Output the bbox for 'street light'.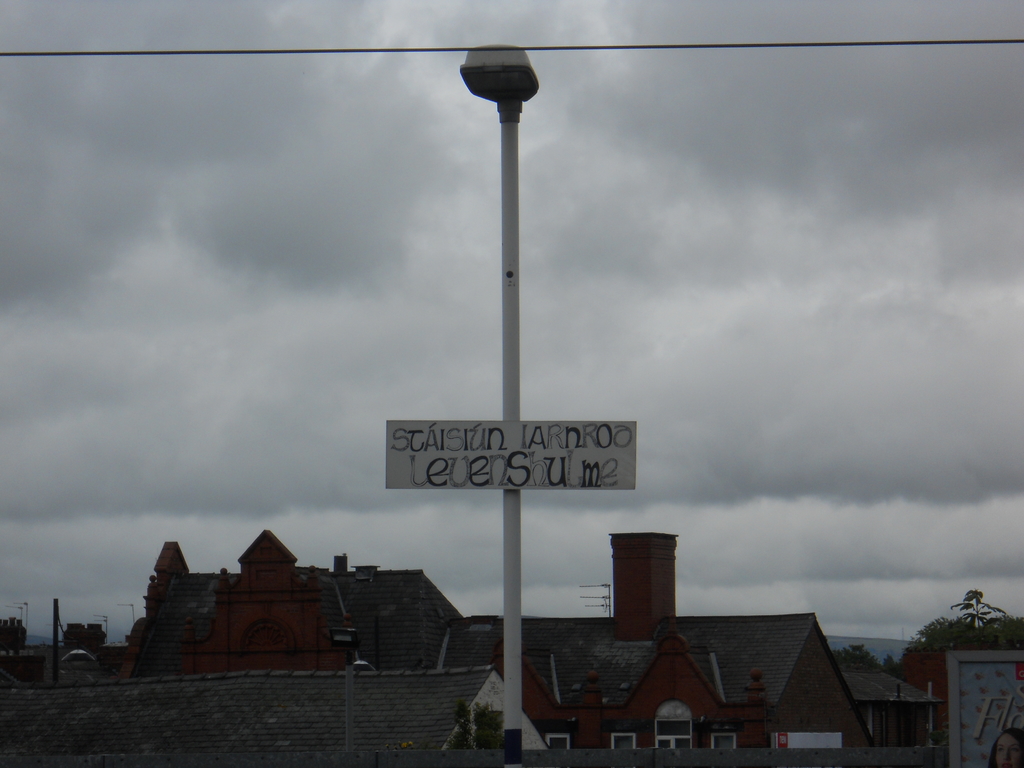
(399, 40, 614, 681).
